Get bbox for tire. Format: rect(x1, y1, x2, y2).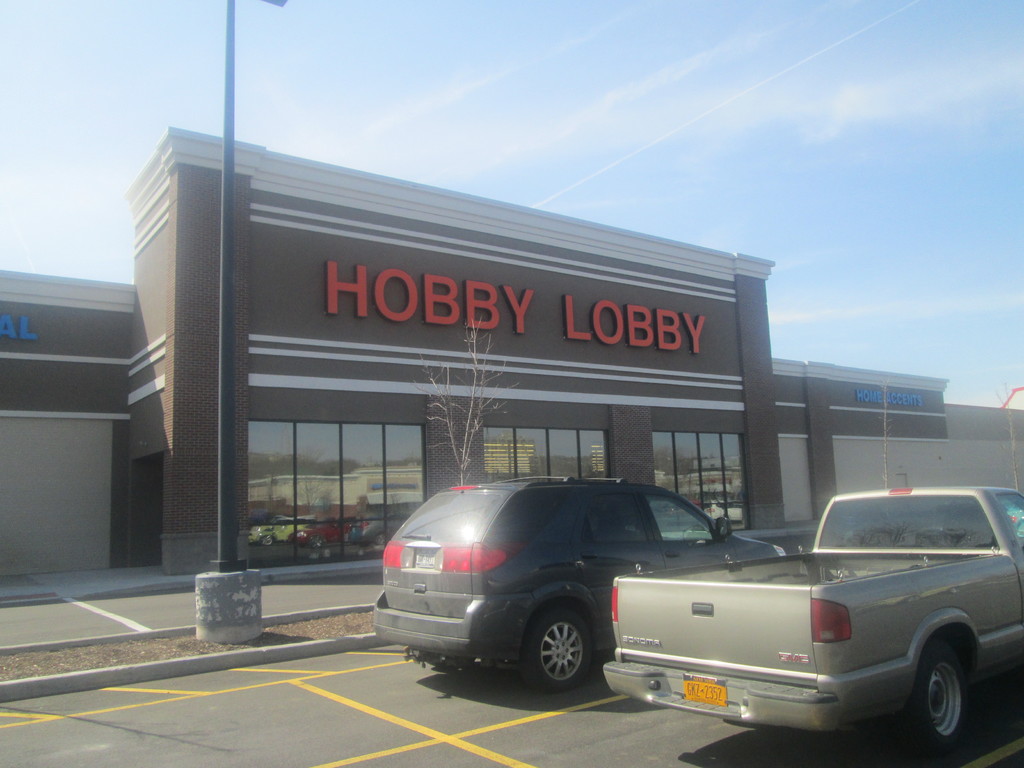
rect(894, 639, 987, 764).
